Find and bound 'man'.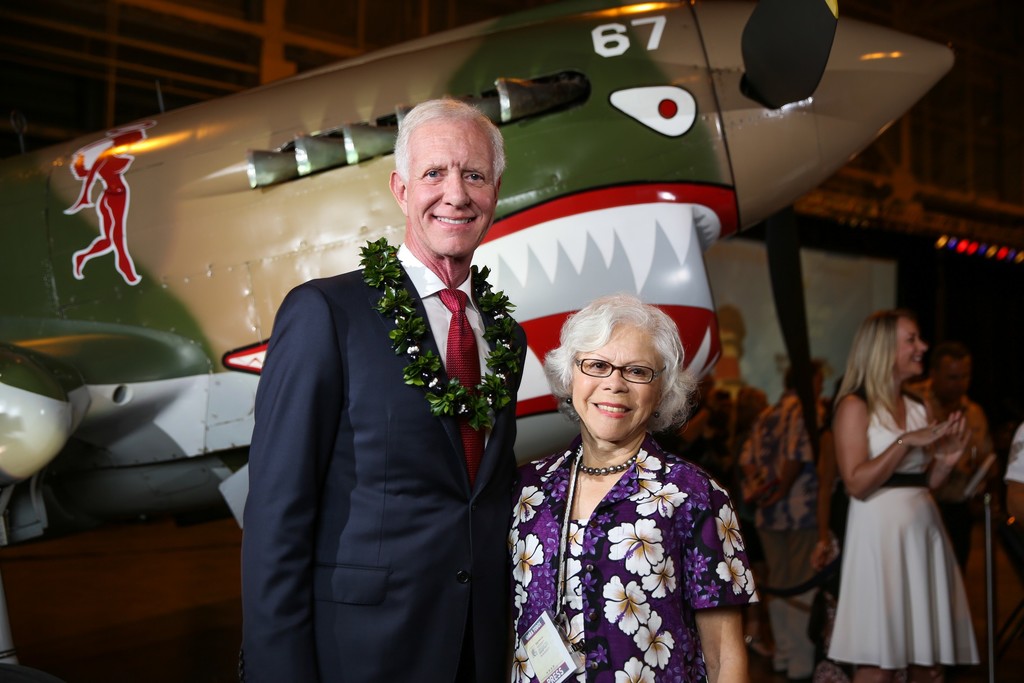
Bound: box(247, 97, 551, 667).
